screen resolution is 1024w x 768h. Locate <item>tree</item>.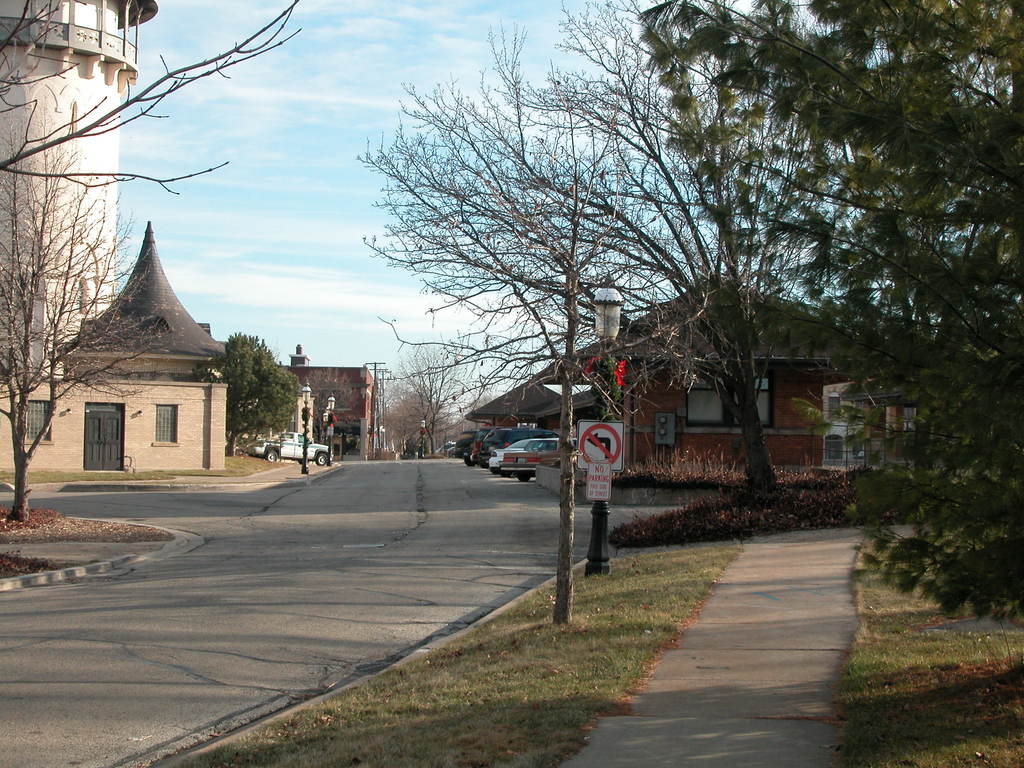
(x1=304, y1=369, x2=353, y2=445).
